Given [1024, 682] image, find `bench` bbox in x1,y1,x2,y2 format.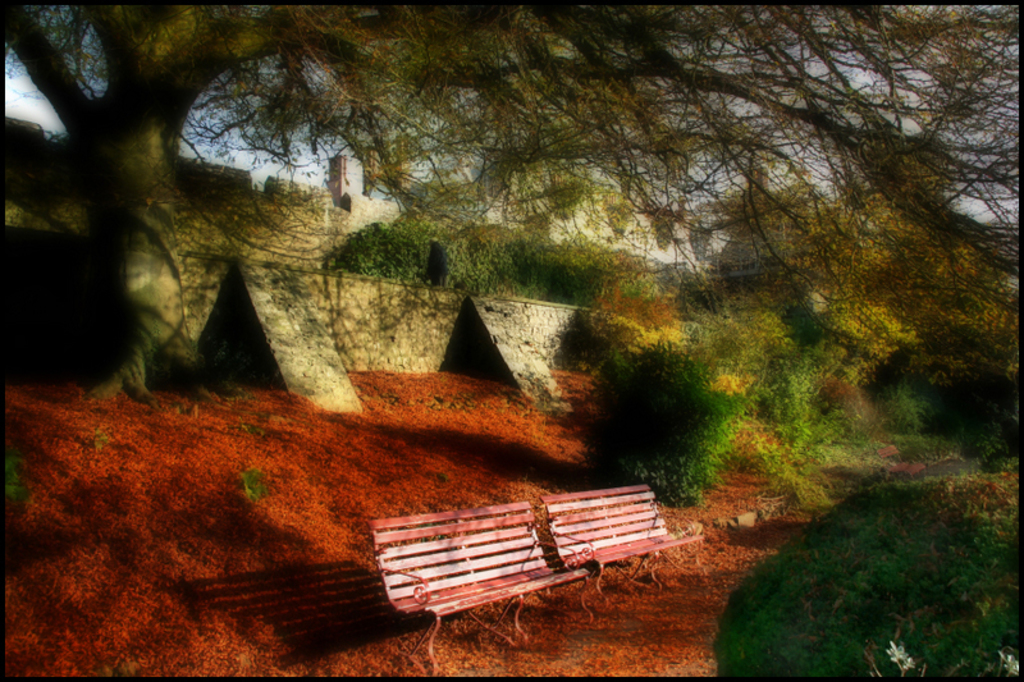
361,505,622,644.
